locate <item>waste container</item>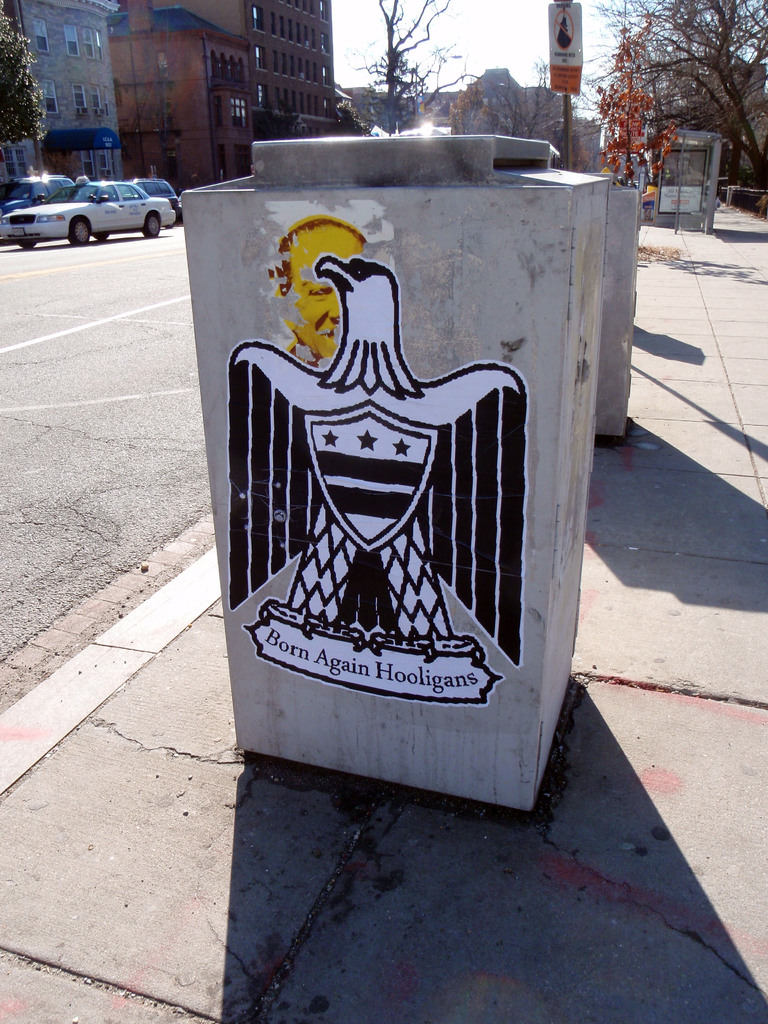
select_region(199, 144, 638, 838)
